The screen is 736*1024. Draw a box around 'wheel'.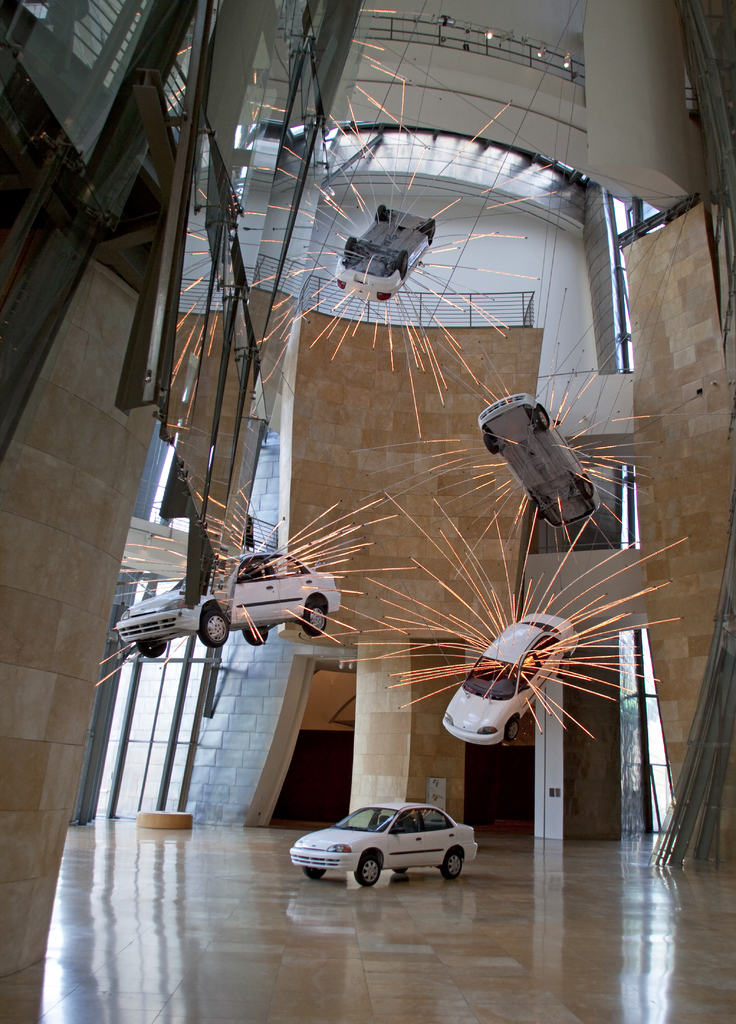
region(202, 609, 231, 647).
